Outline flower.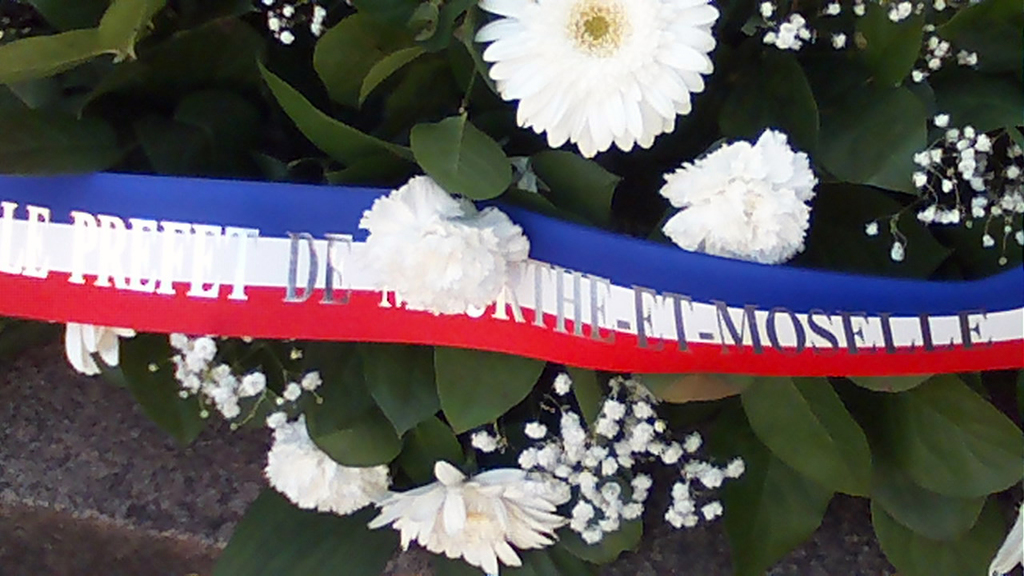
Outline: box(64, 322, 135, 374).
